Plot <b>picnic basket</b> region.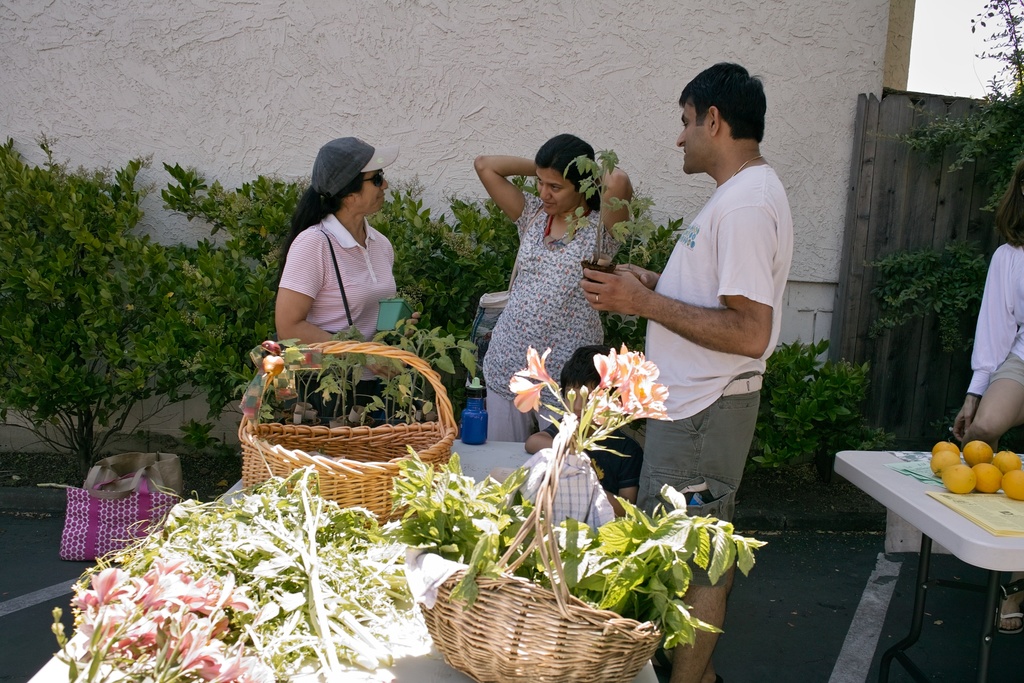
Plotted at locate(414, 413, 668, 682).
